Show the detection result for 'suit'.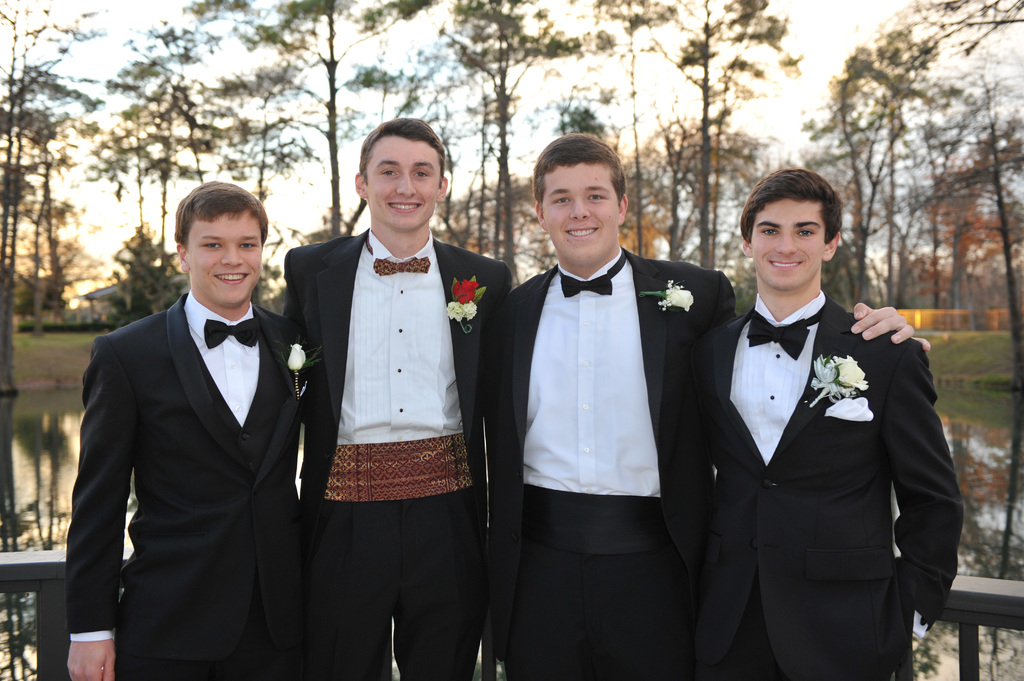
x1=283, y1=228, x2=515, y2=680.
